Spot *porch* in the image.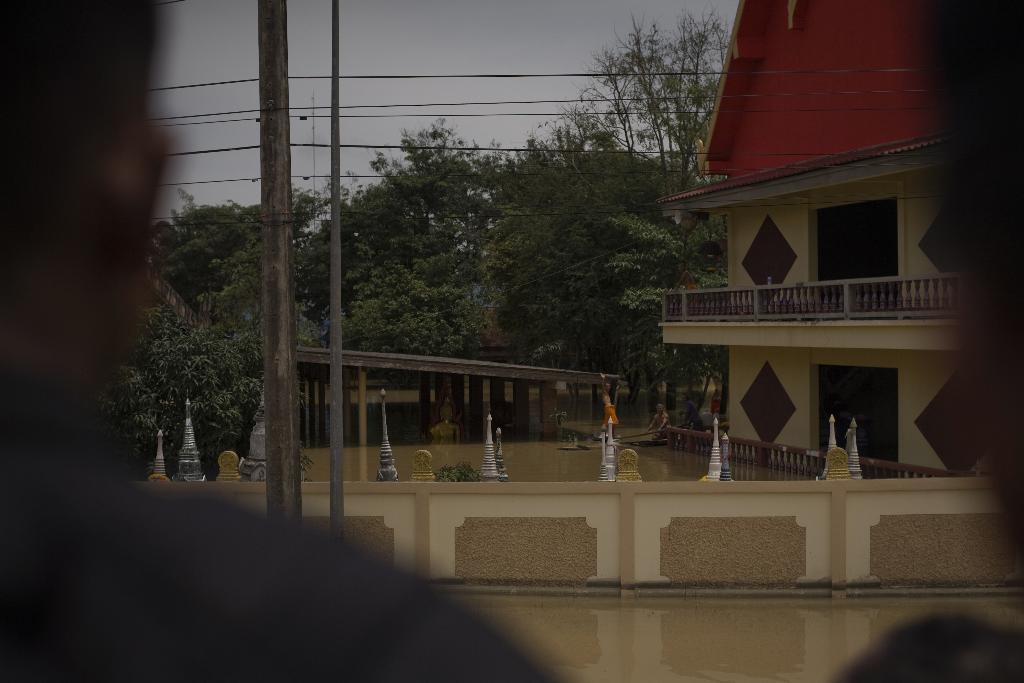
*porch* found at box(659, 267, 971, 327).
